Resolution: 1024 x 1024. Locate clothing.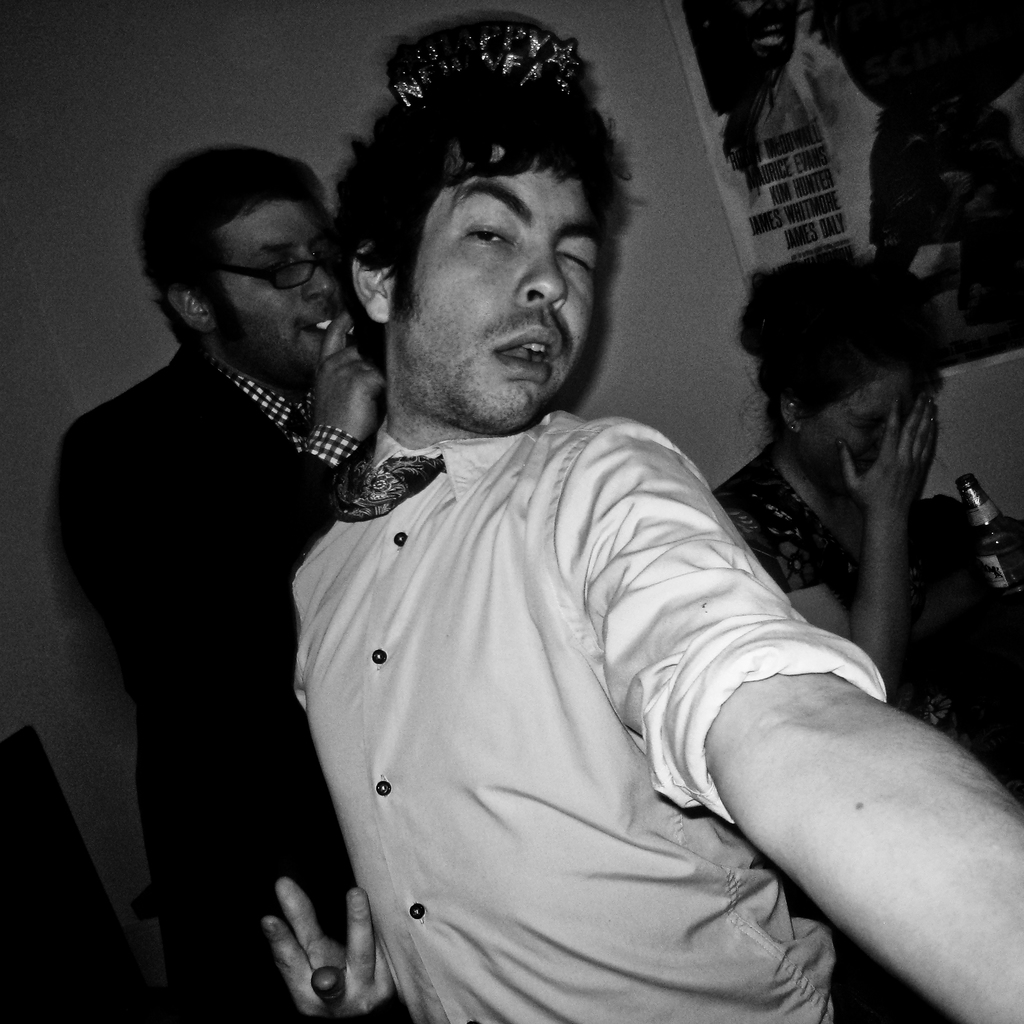
x1=719 y1=437 x2=858 y2=615.
